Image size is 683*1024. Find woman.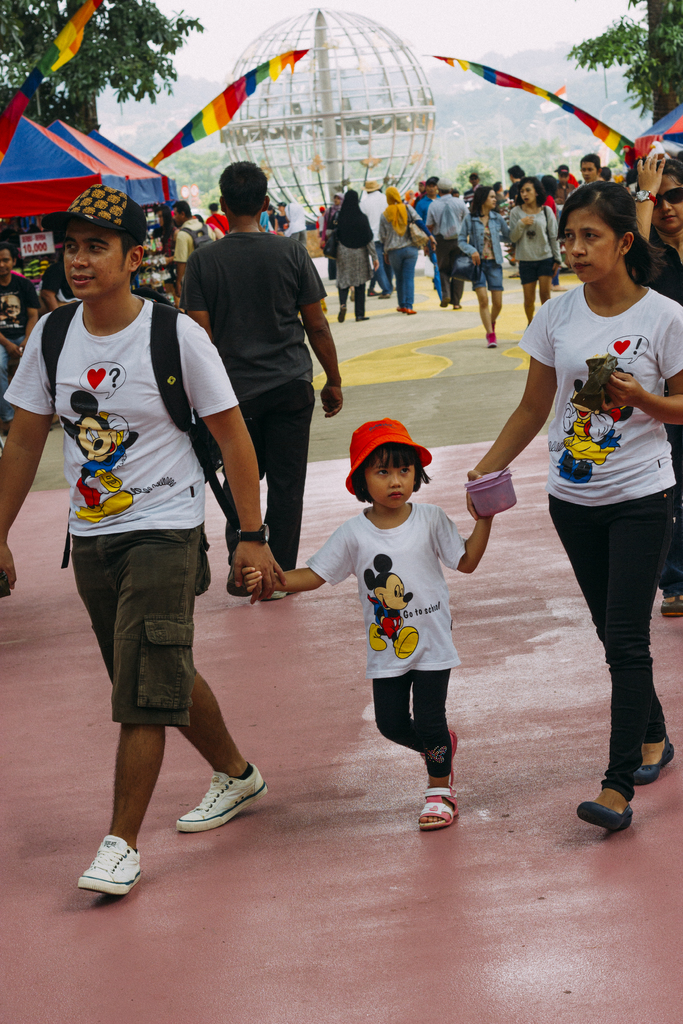
[left=509, top=179, right=560, bottom=327].
